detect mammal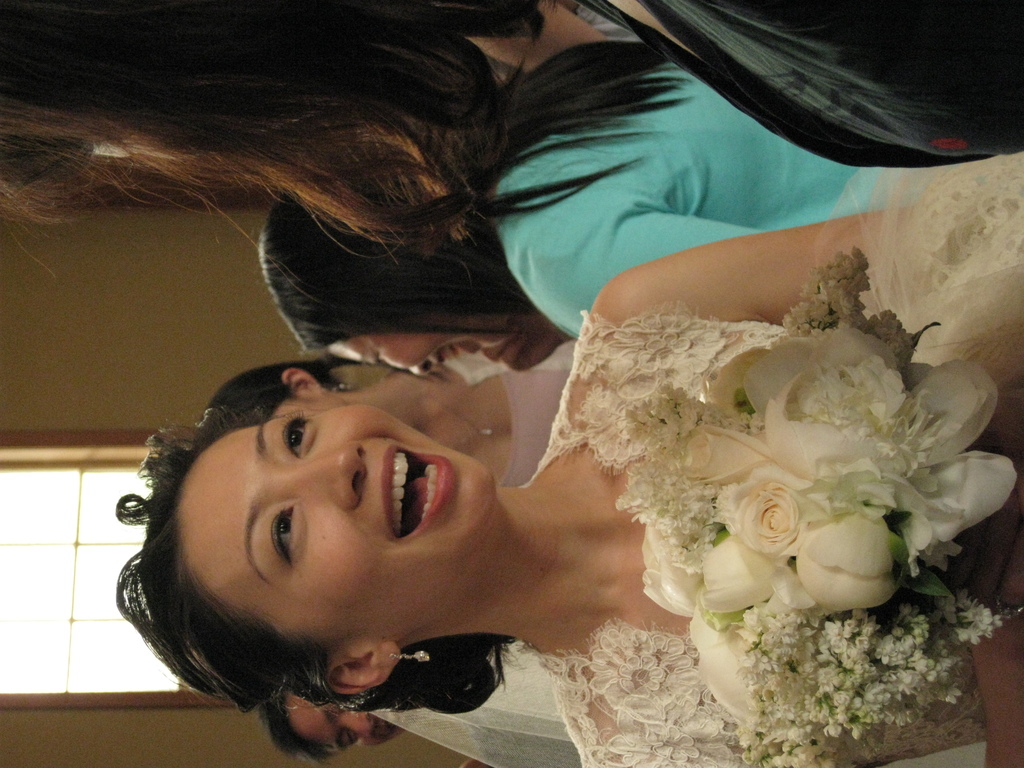
[left=0, top=0, right=1023, bottom=289]
